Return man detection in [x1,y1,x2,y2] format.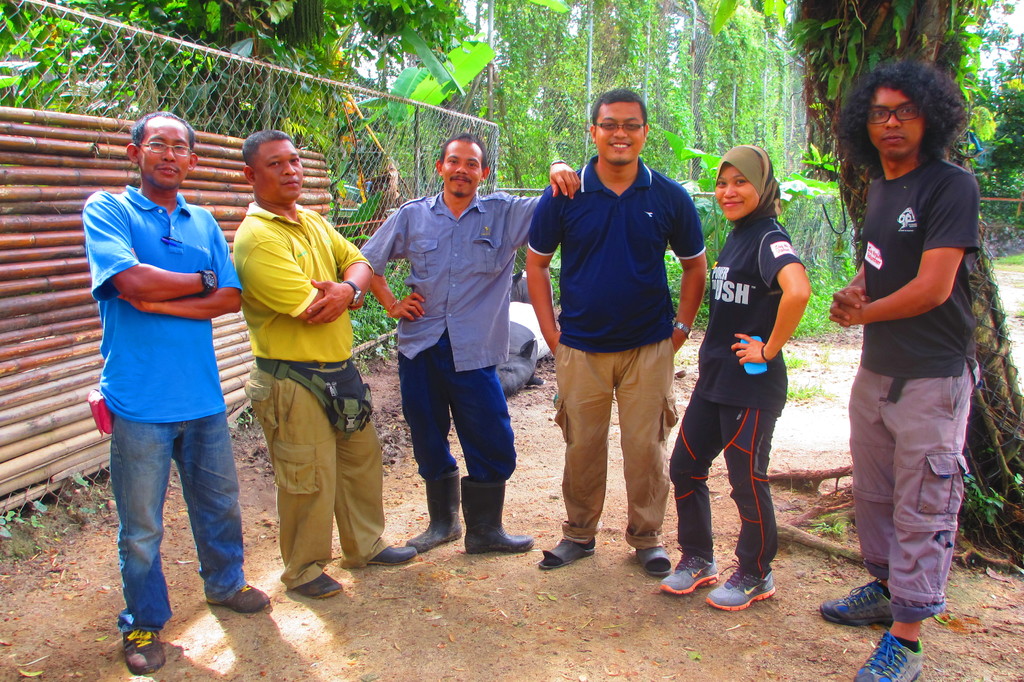
[359,129,582,557].
